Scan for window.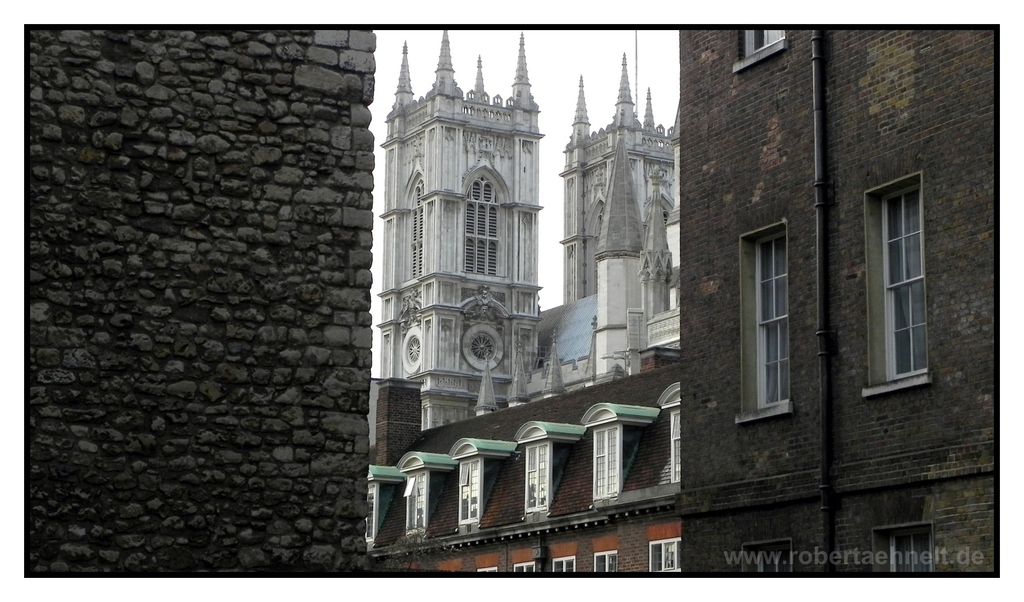
Scan result: left=512, top=420, right=586, bottom=505.
